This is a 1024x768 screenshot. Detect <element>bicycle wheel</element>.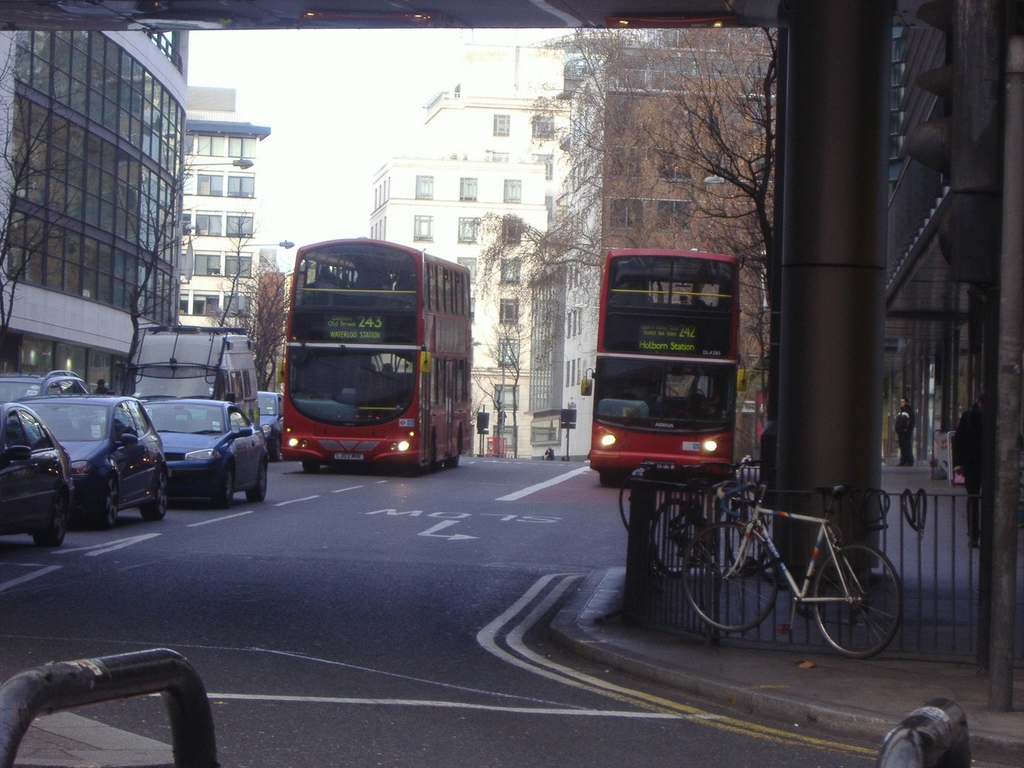
613, 474, 665, 532.
